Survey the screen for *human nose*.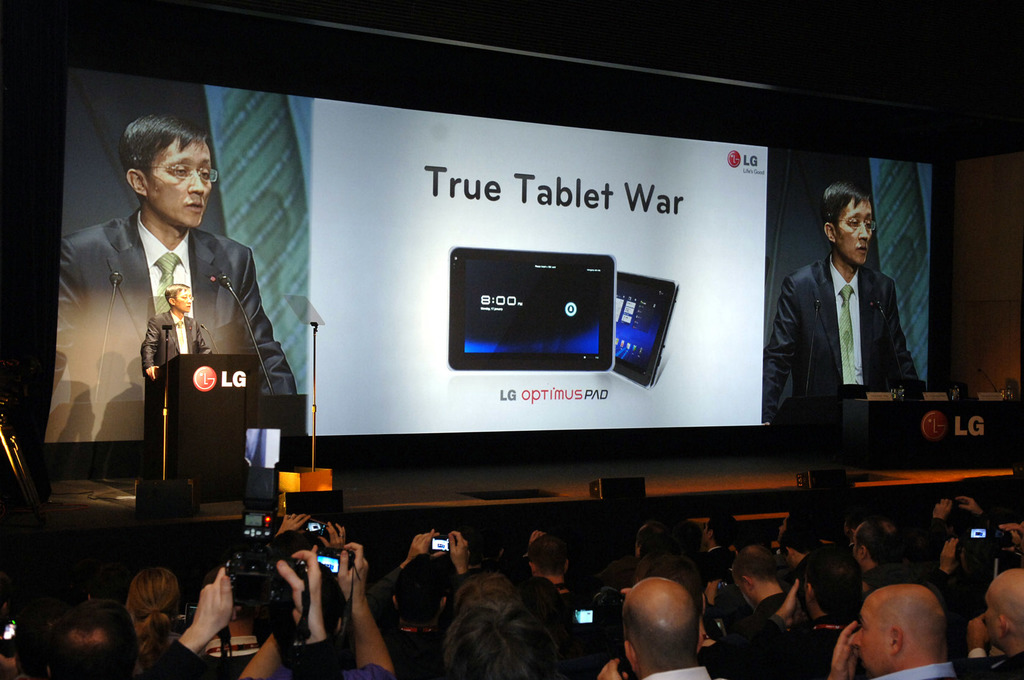
Survey found: 859, 224, 867, 239.
